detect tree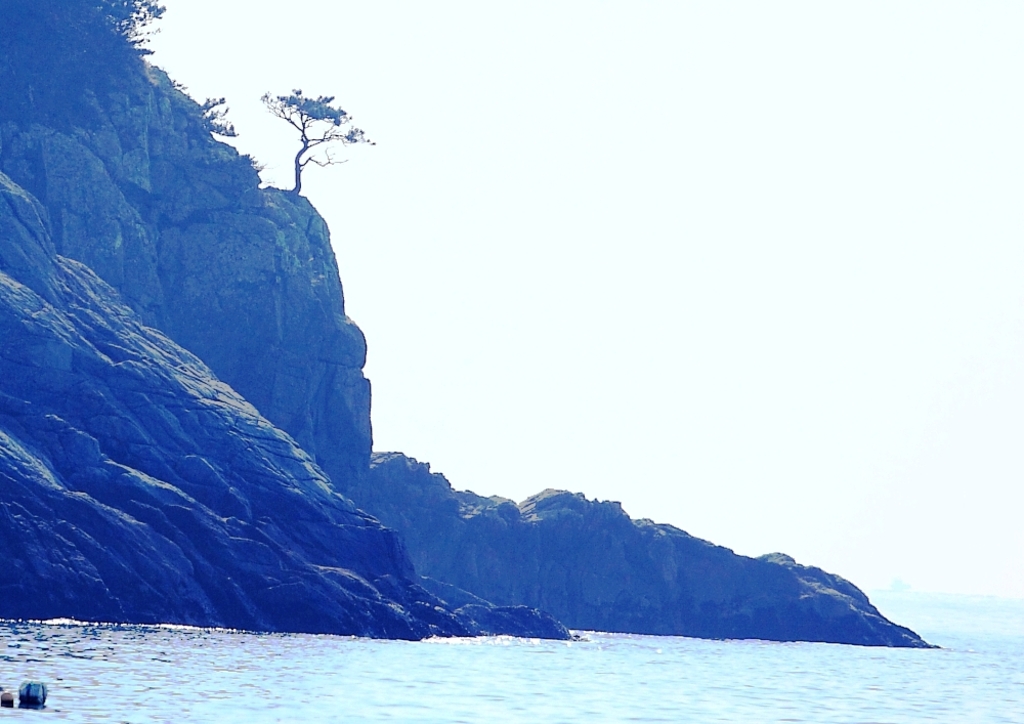
crop(71, 0, 173, 61)
